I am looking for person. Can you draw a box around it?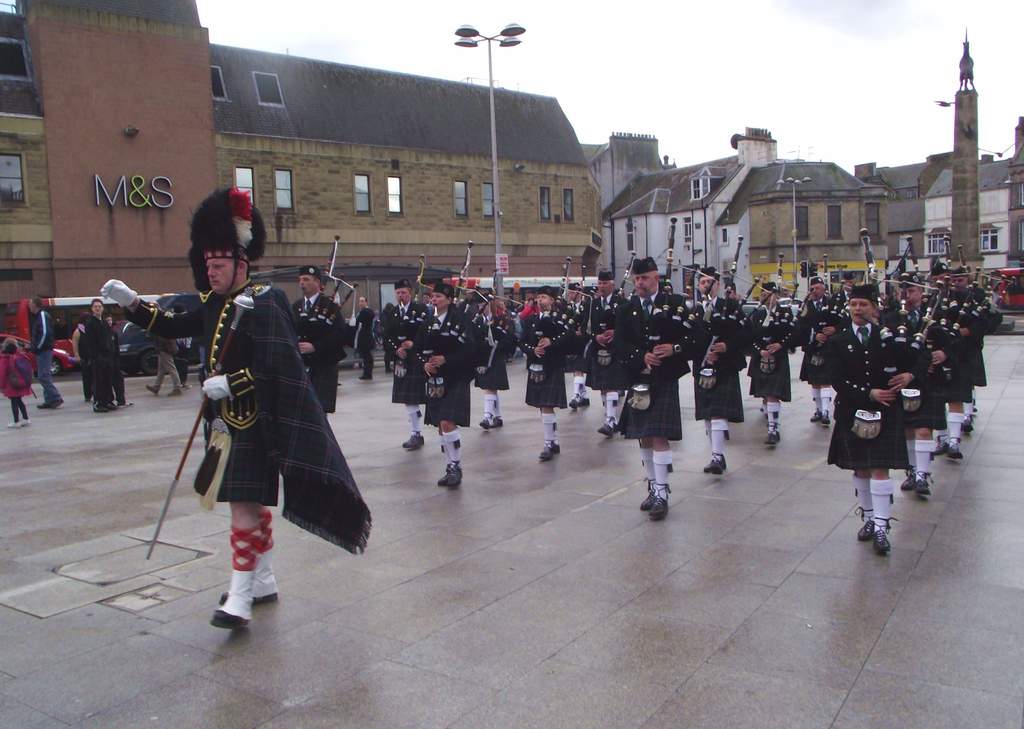
Sure, the bounding box is box=[103, 311, 133, 410].
